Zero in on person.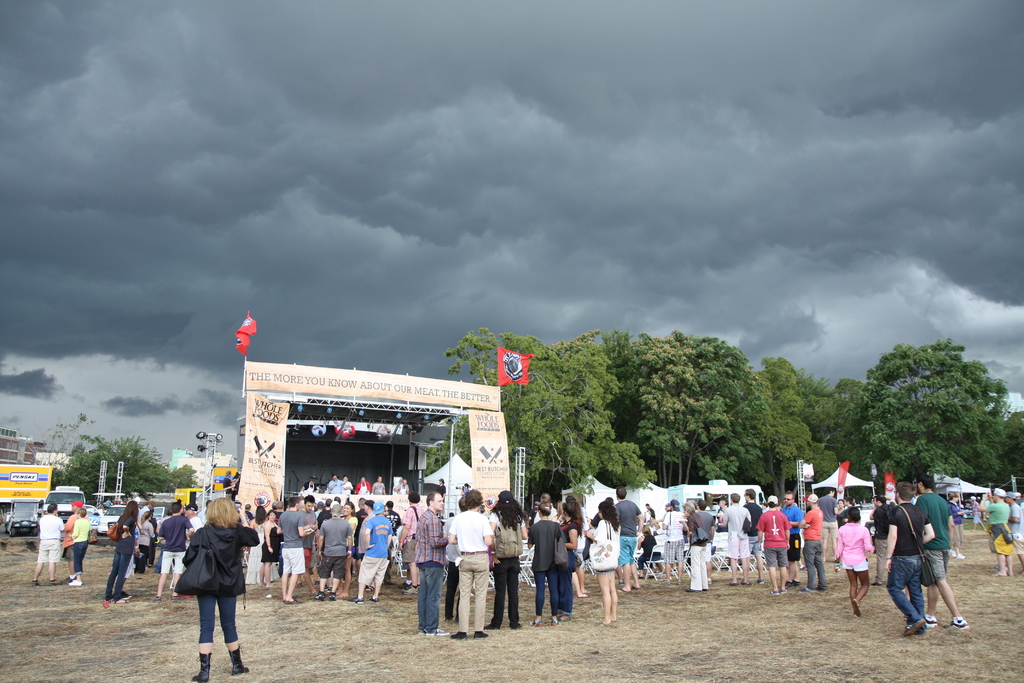
Zeroed in: x1=399, y1=490, x2=429, y2=591.
